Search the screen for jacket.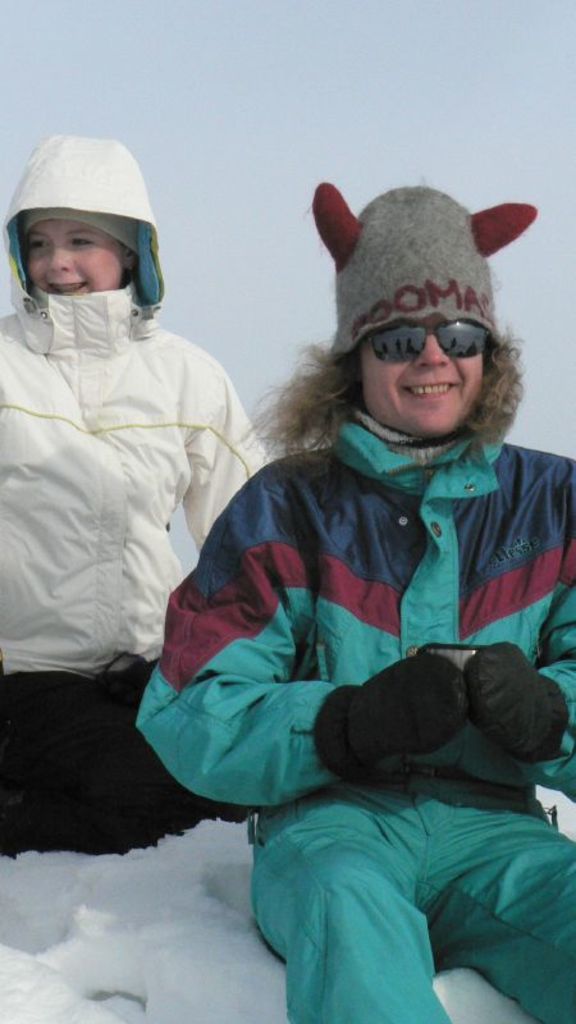
Found at box=[165, 355, 567, 806].
